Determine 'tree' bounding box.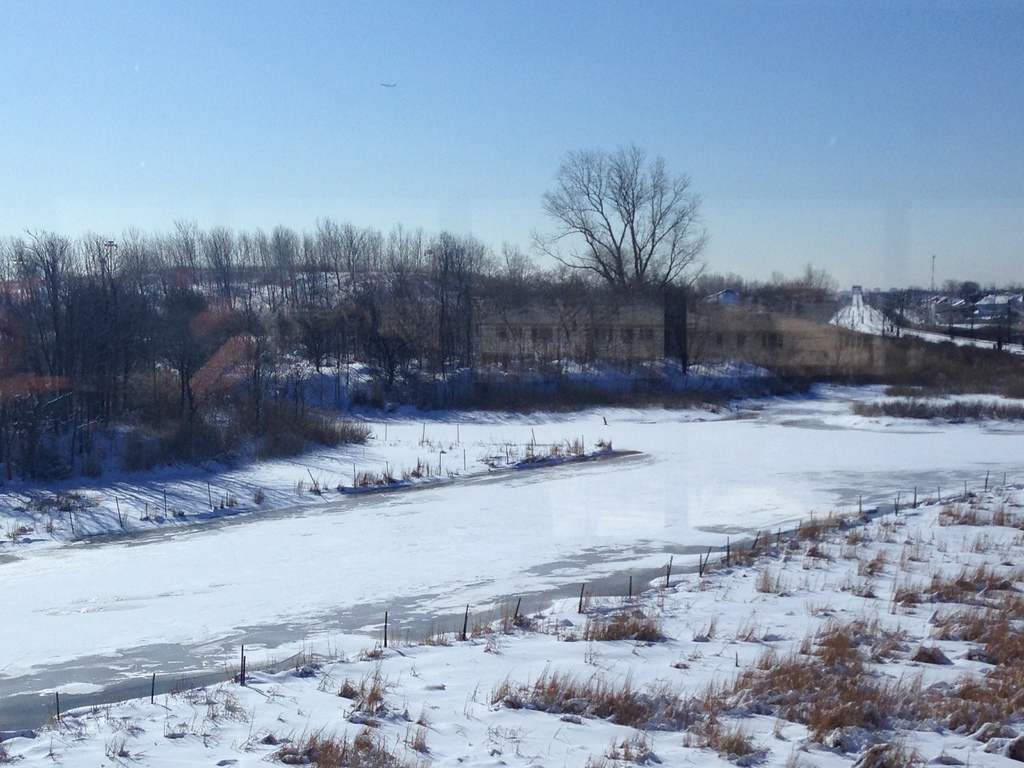
Determined: <bbox>154, 224, 218, 433</bbox>.
